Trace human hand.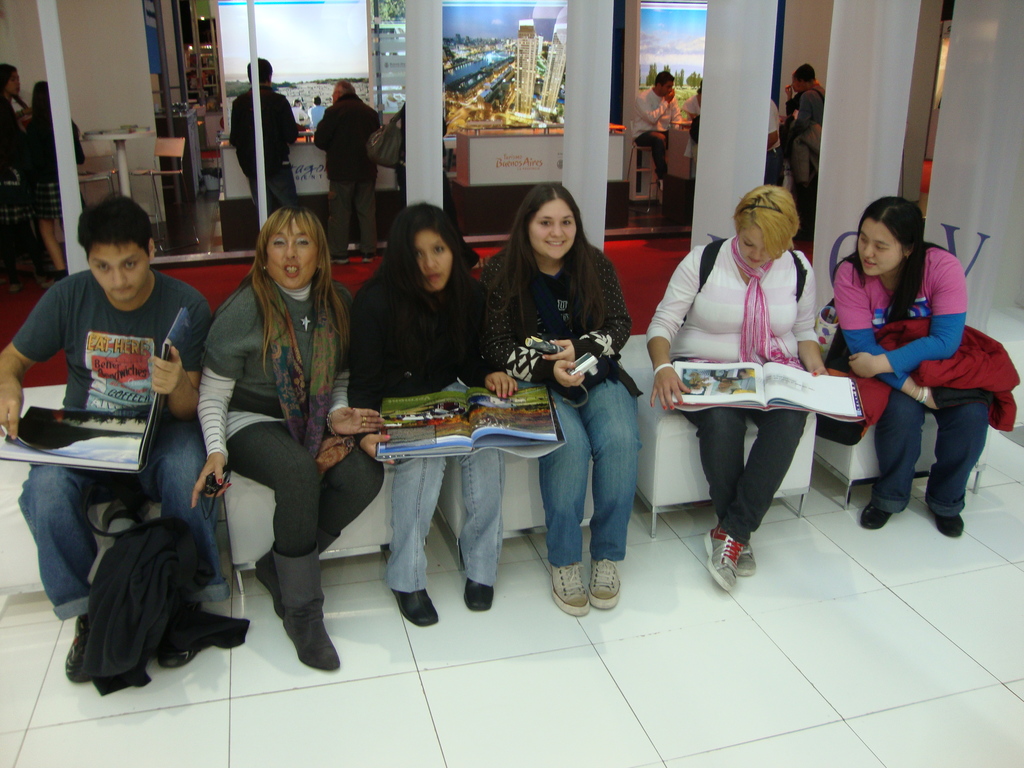
Traced to (330,406,383,435).
